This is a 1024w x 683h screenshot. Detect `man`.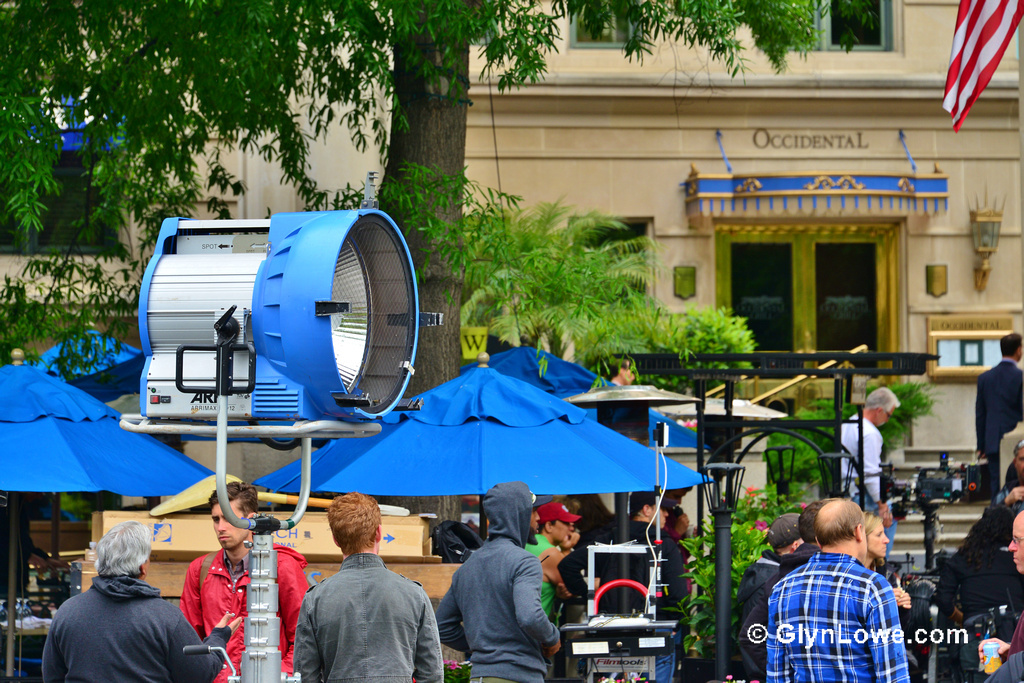
178:480:310:682.
